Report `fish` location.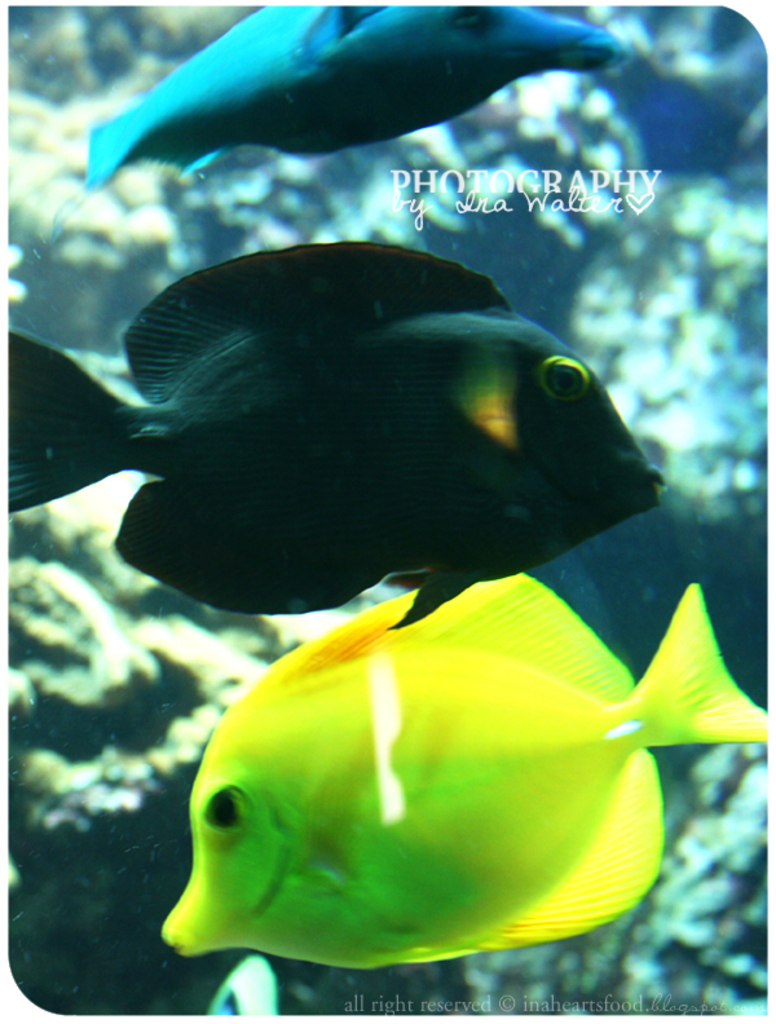
Report: box=[75, 0, 629, 206].
